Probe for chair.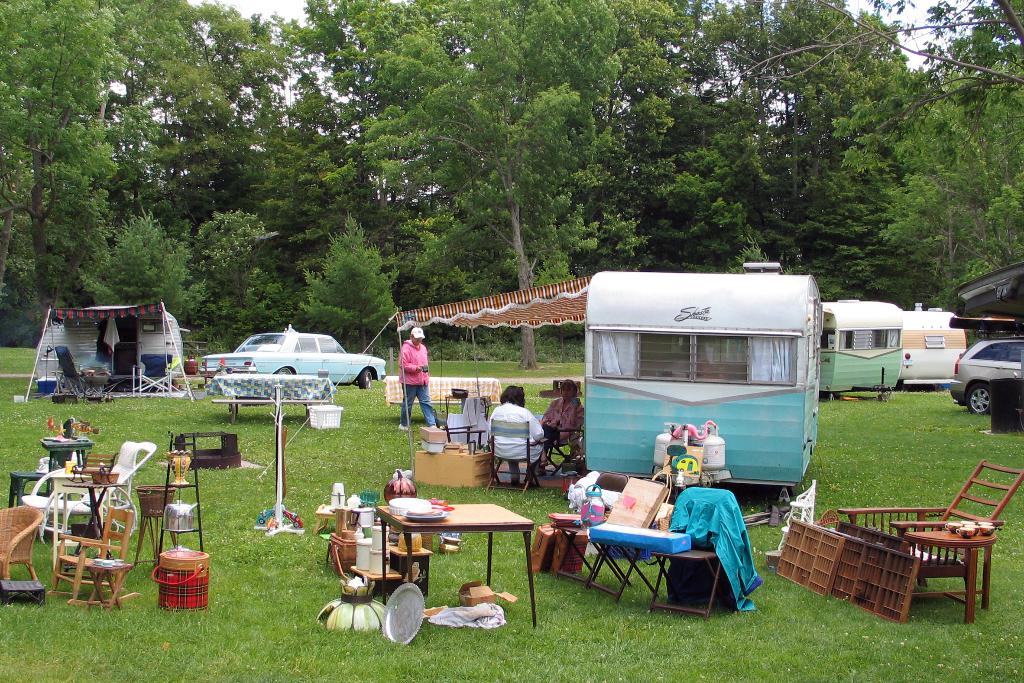
Probe result: region(131, 356, 173, 397).
